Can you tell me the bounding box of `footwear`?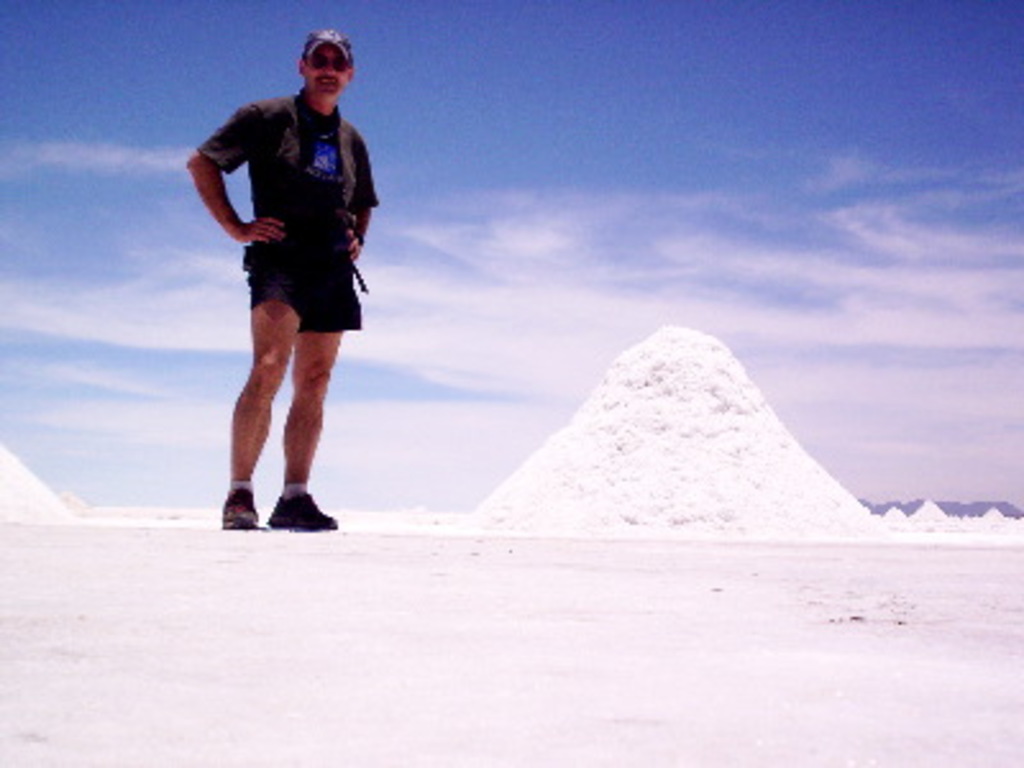
<box>220,489,256,525</box>.
